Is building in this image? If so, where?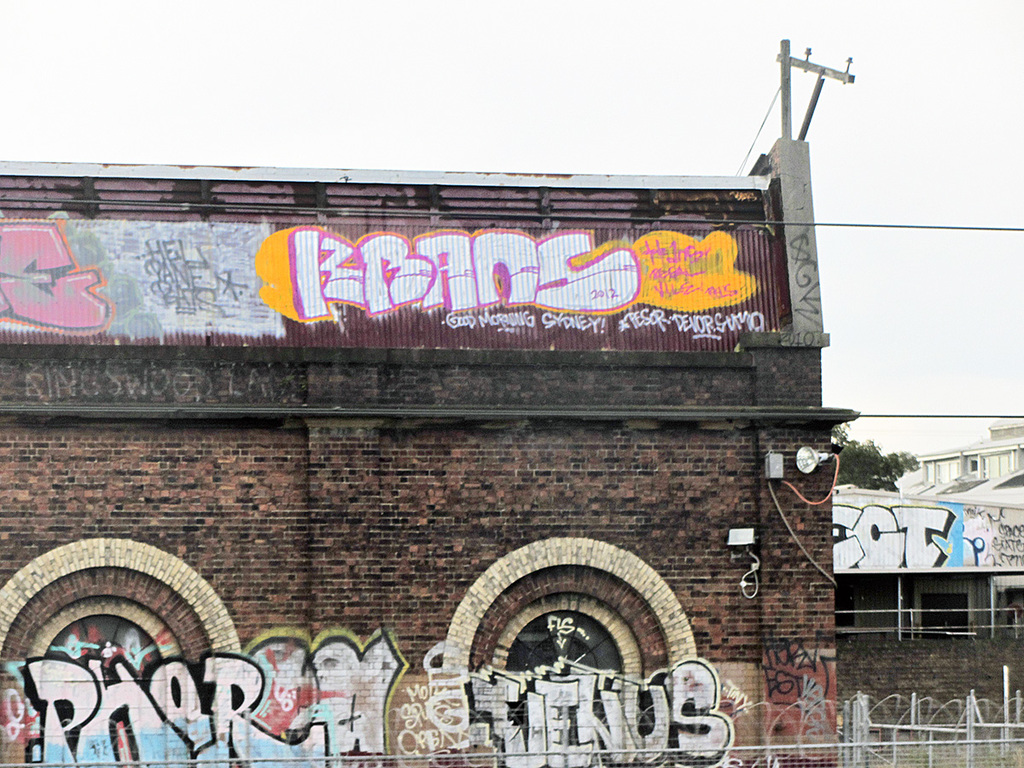
Yes, at (827,412,1023,642).
